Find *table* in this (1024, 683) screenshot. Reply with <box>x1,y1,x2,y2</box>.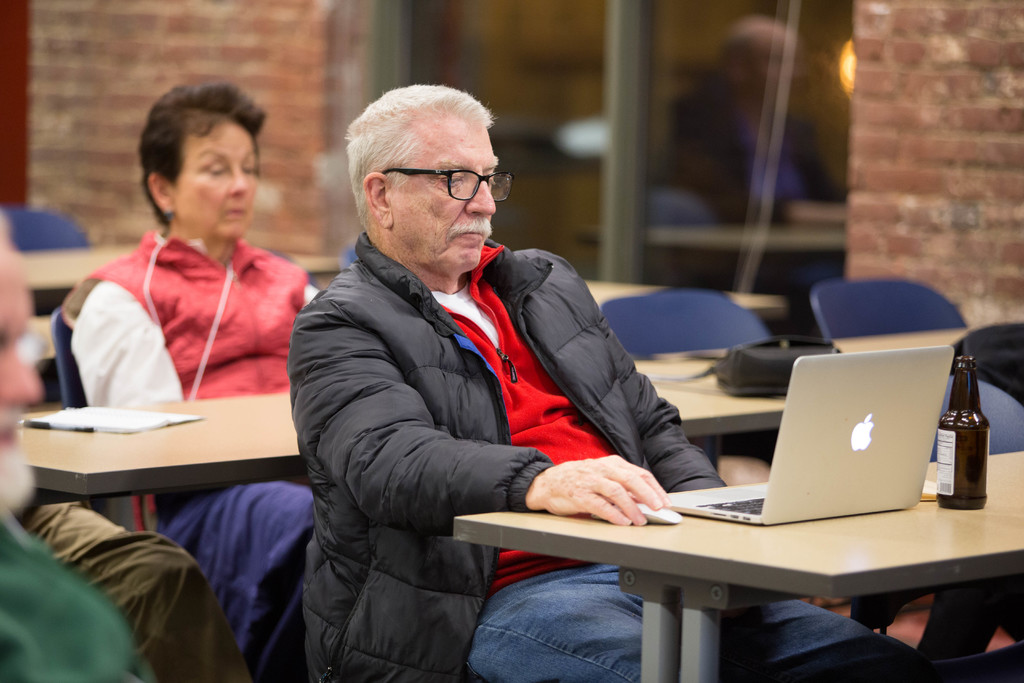
<box>452,447,1023,682</box>.
